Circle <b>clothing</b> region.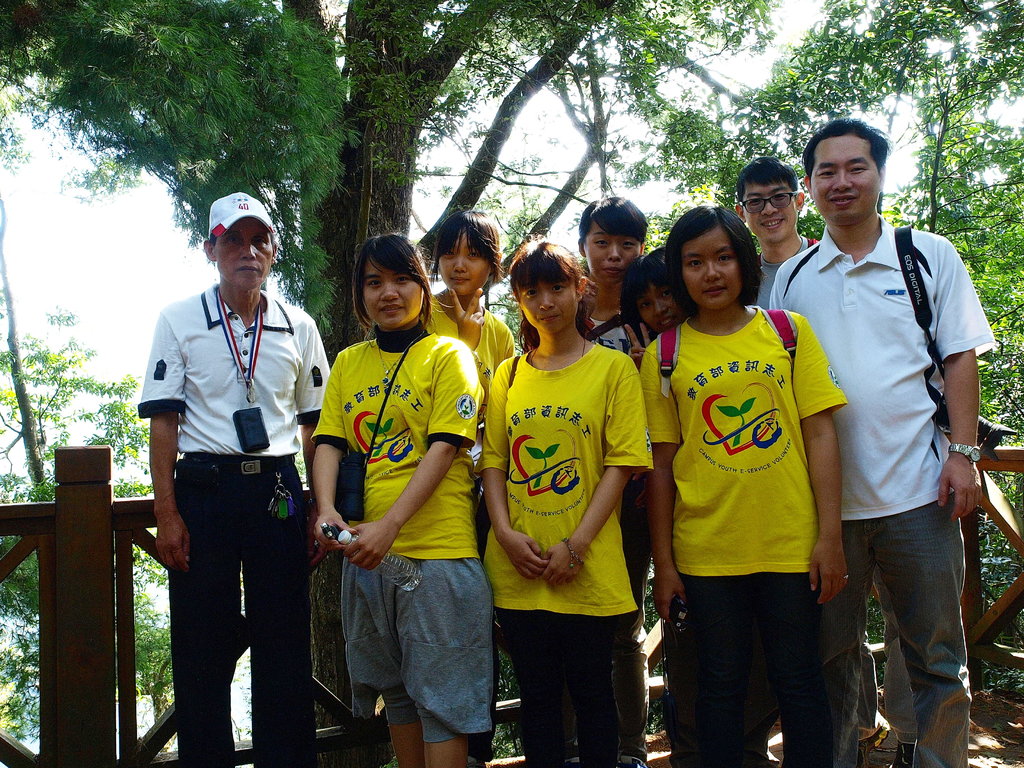
Region: locate(307, 321, 500, 745).
